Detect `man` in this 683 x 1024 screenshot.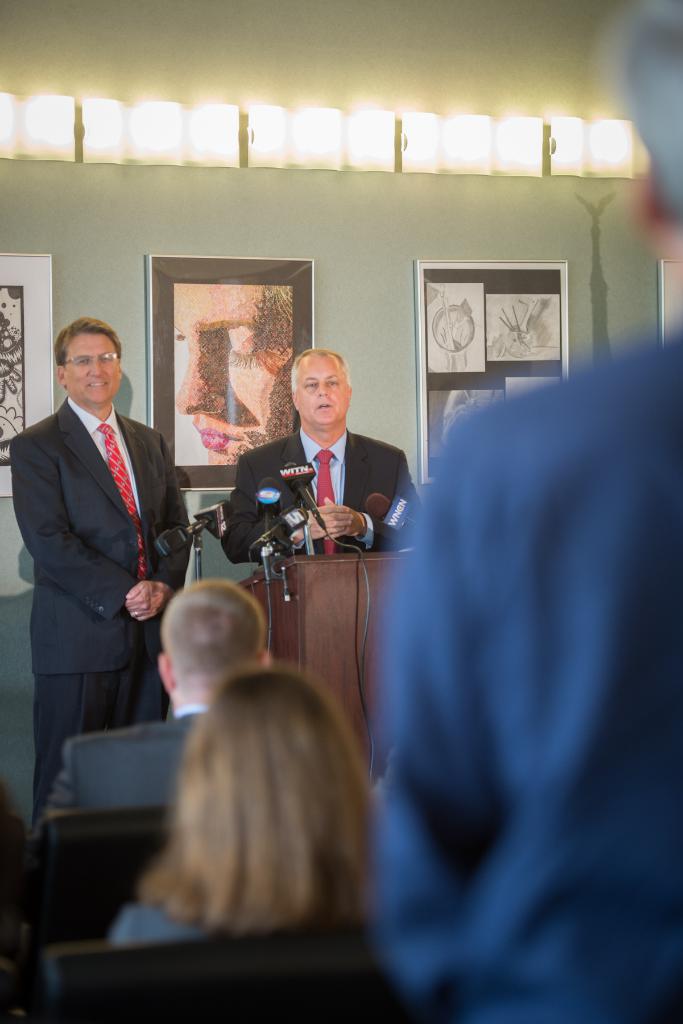
Detection: locate(7, 579, 271, 918).
